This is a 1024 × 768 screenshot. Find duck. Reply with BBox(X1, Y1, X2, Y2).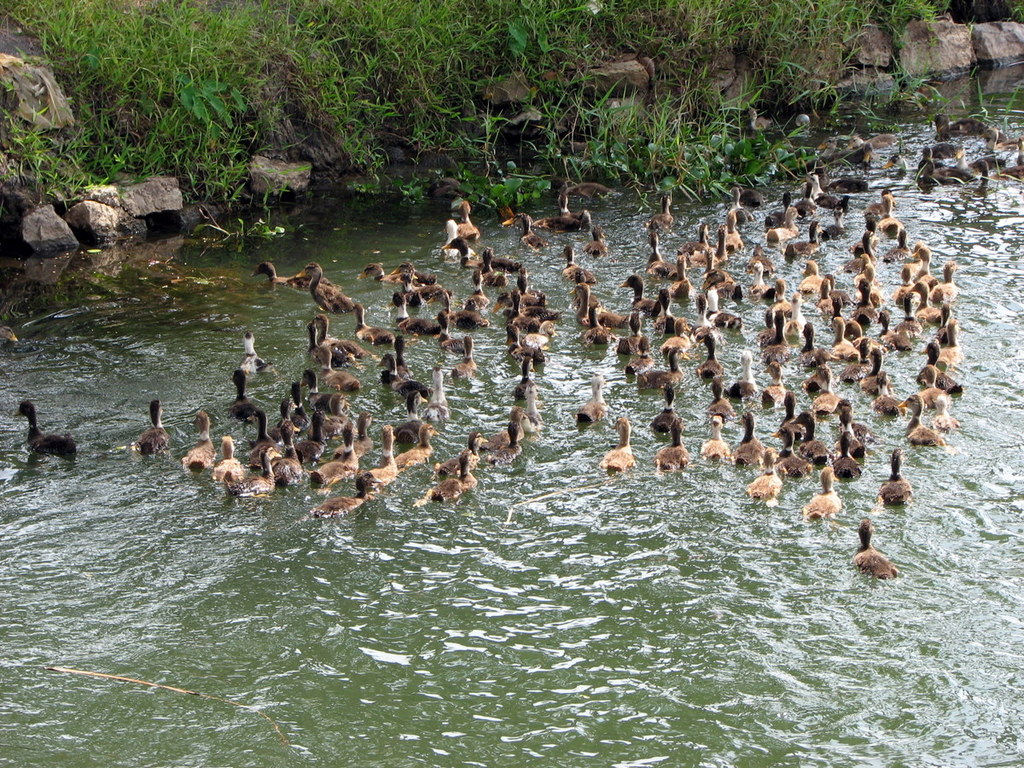
BBox(279, 427, 307, 490).
